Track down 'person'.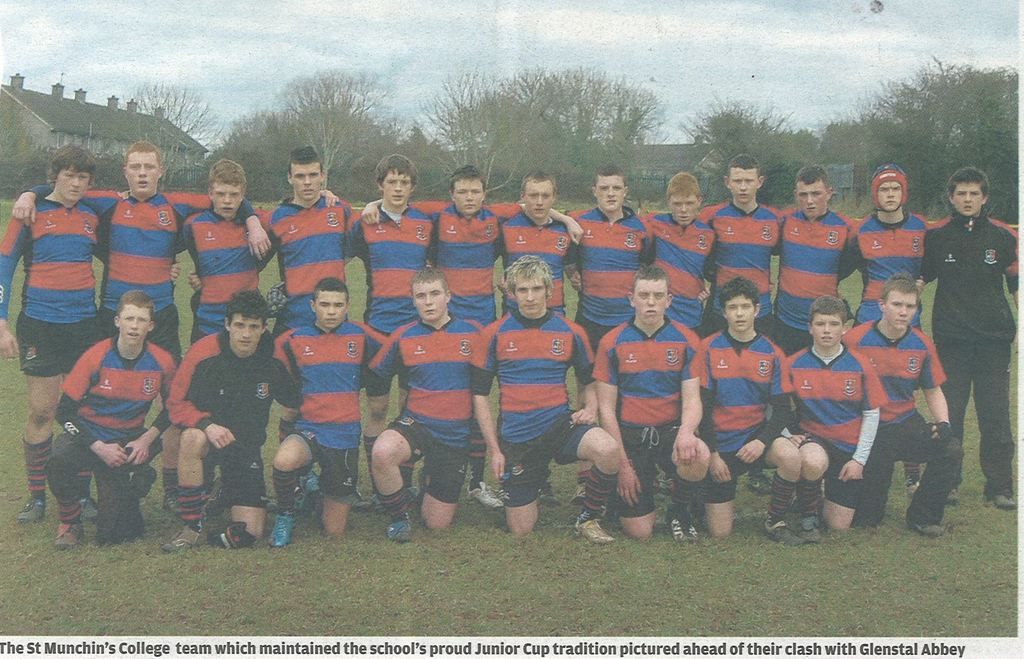
Tracked to 4, 145, 105, 532.
